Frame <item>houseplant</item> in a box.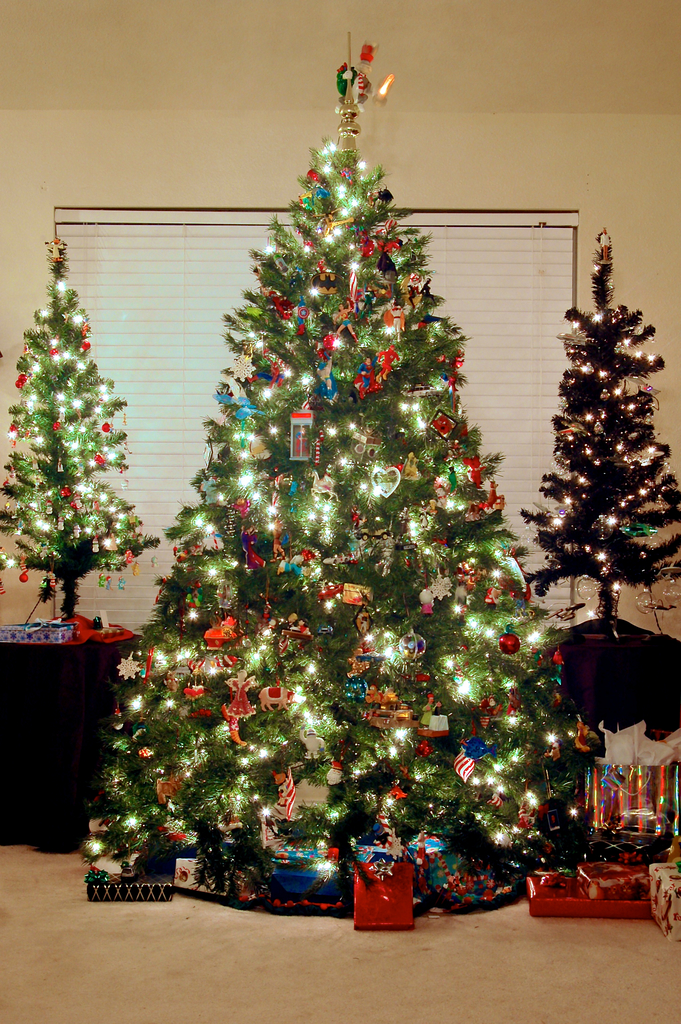
520, 211, 680, 855.
